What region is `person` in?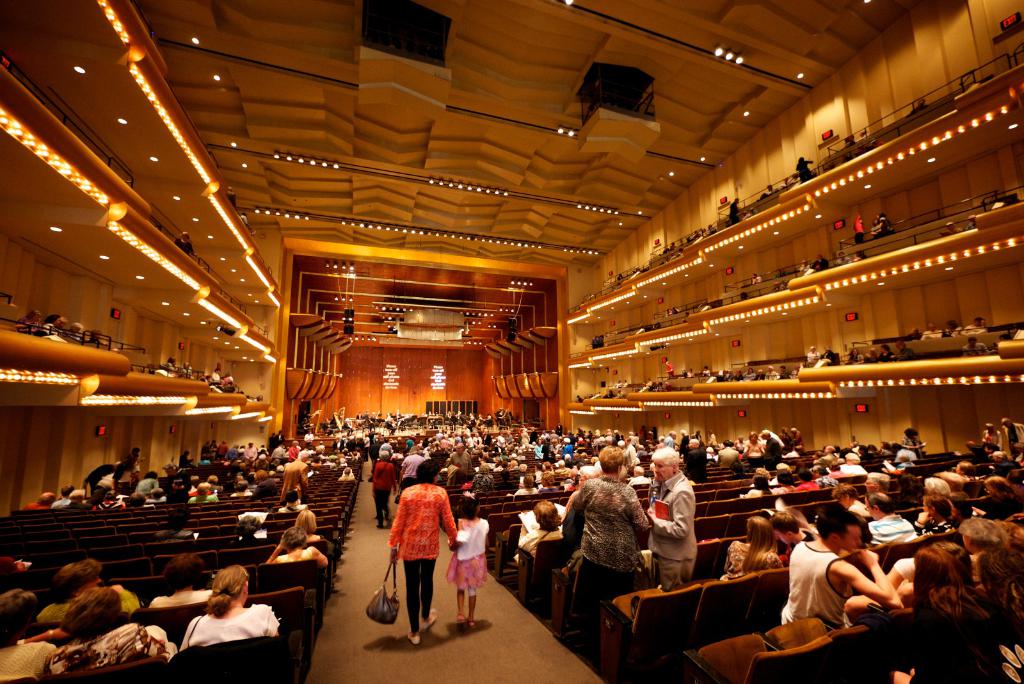
l=38, t=558, r=140, b=615.
